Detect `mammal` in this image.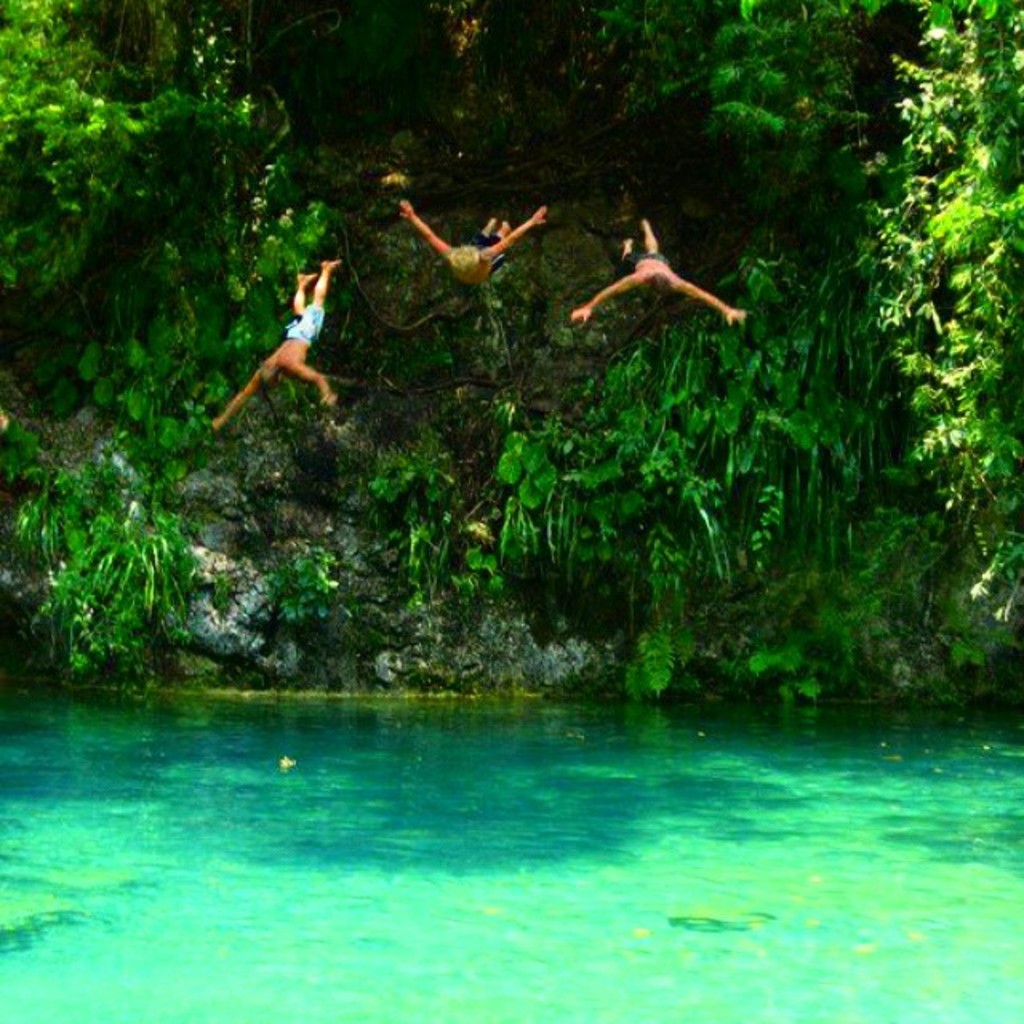
Detection: 573,203,754,326.
